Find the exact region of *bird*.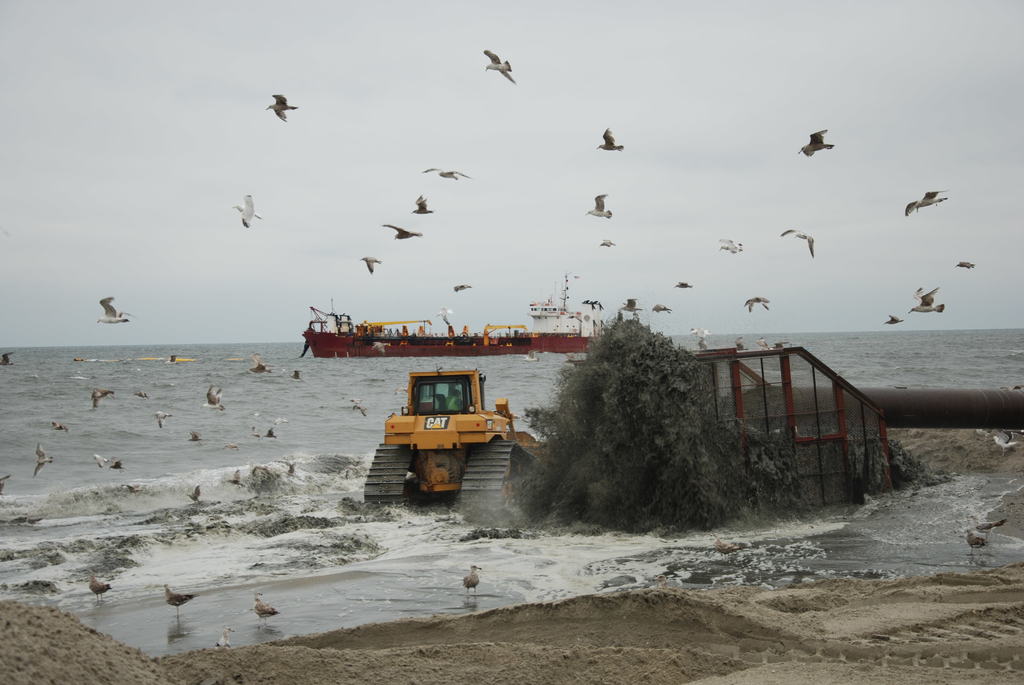
Exact region: bbox=[715, 230, 746, 254].
